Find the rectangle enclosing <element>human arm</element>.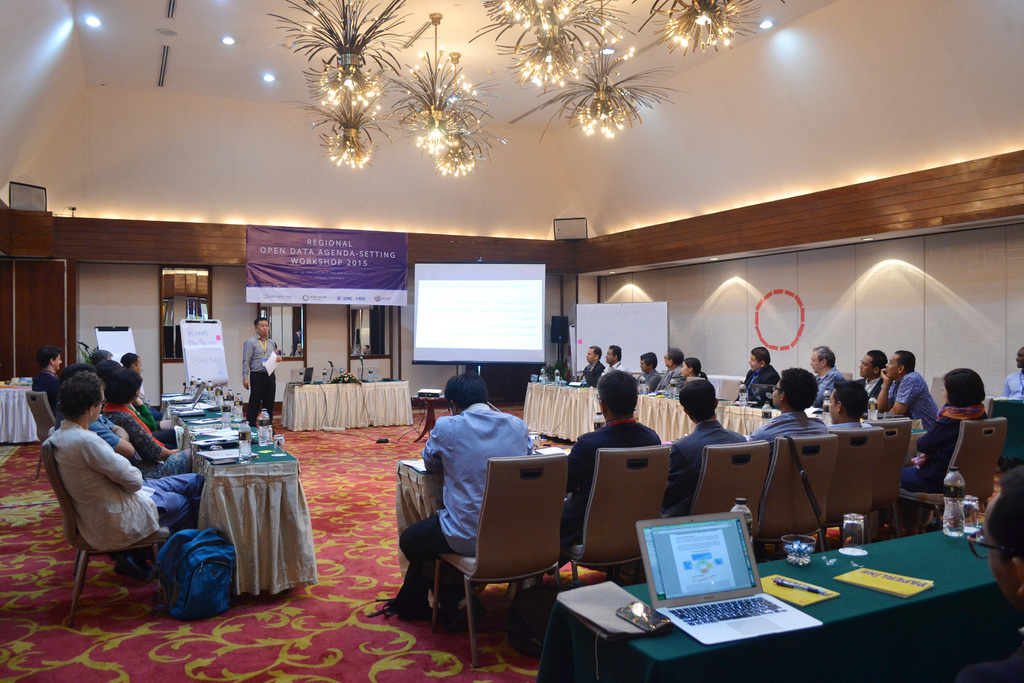
box=[566, 436, 584, 493].
